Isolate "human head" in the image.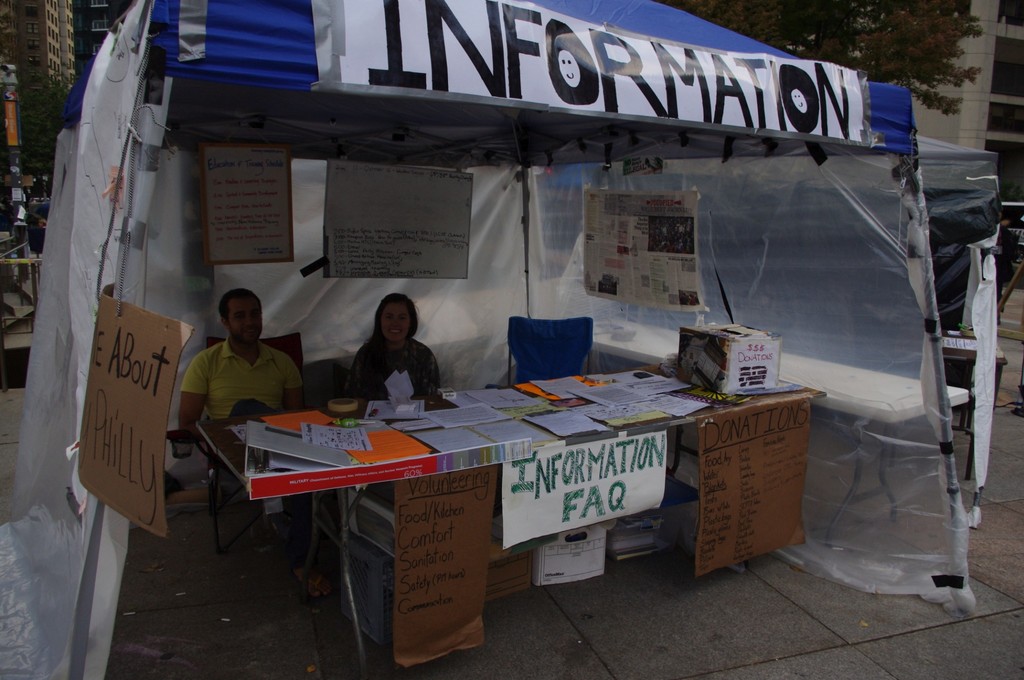
Isolated region: (left=216, top=287, right=266, bottom=346).
